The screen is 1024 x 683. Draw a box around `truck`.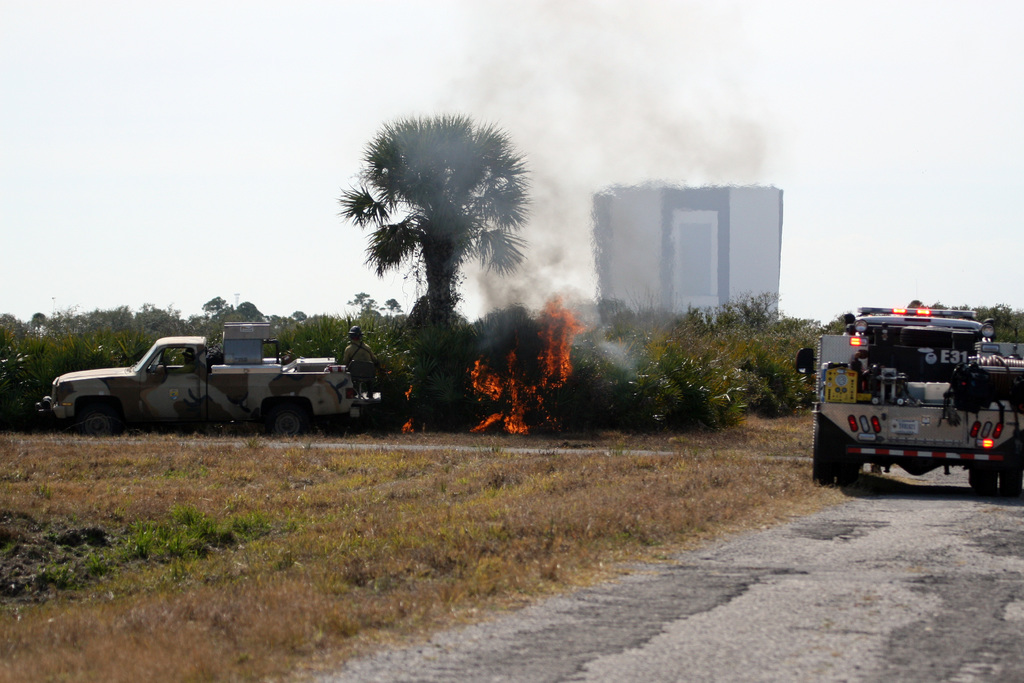
detection(33, 322, 365, 438).
